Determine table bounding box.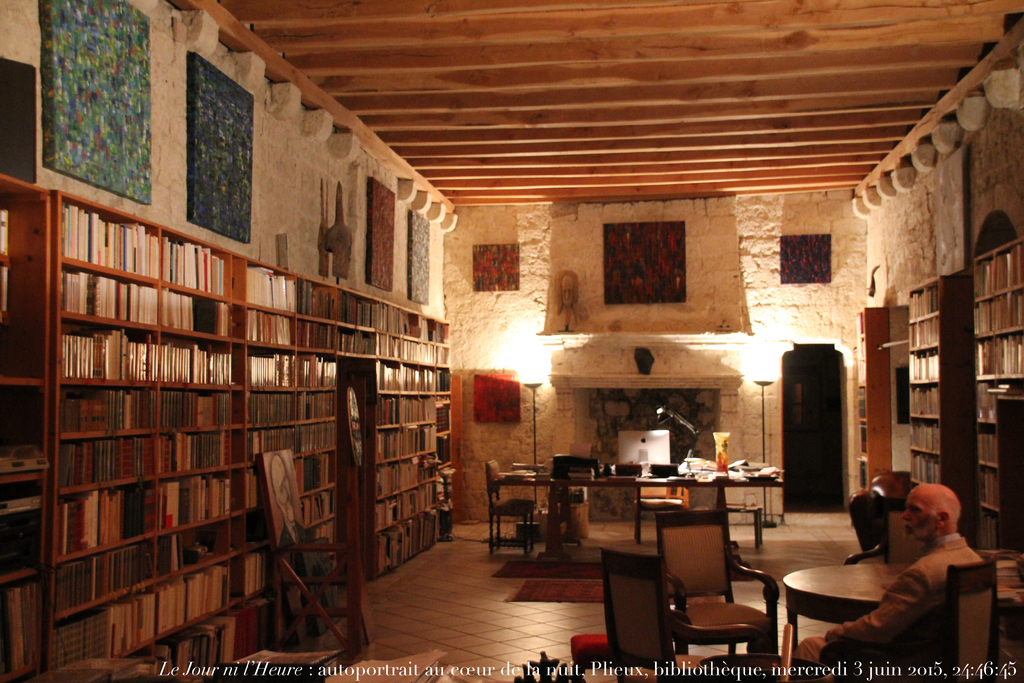
Determined: rect(497, 464, 782, 558).
